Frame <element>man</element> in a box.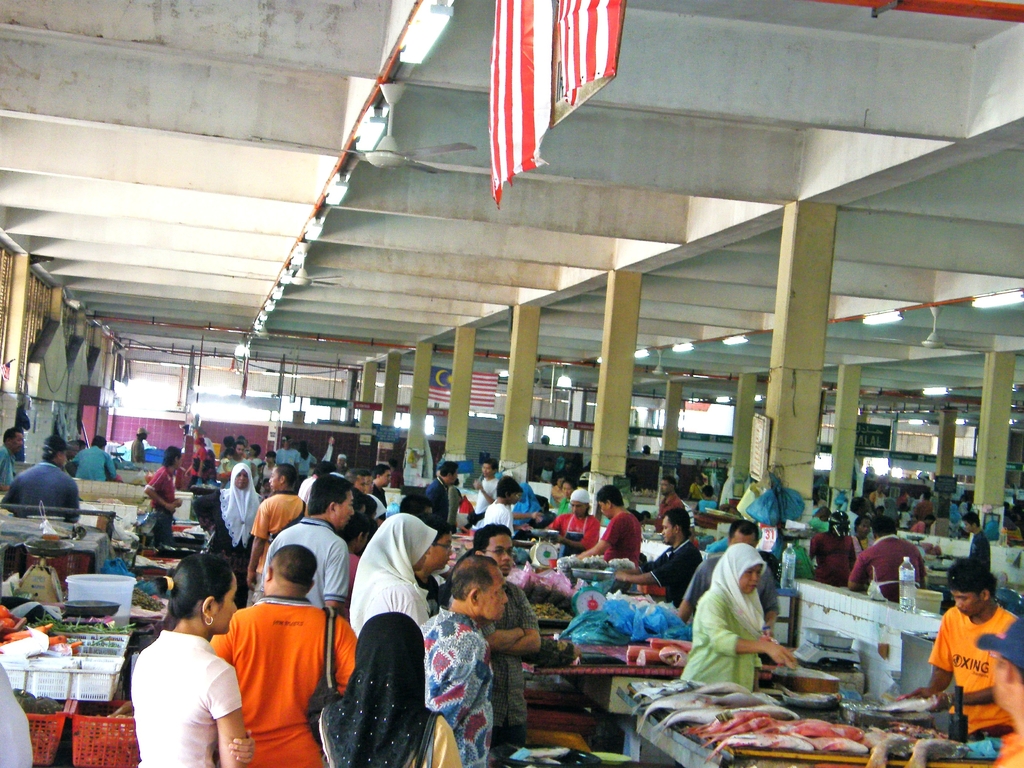
region(131, 424, 145, 464).
